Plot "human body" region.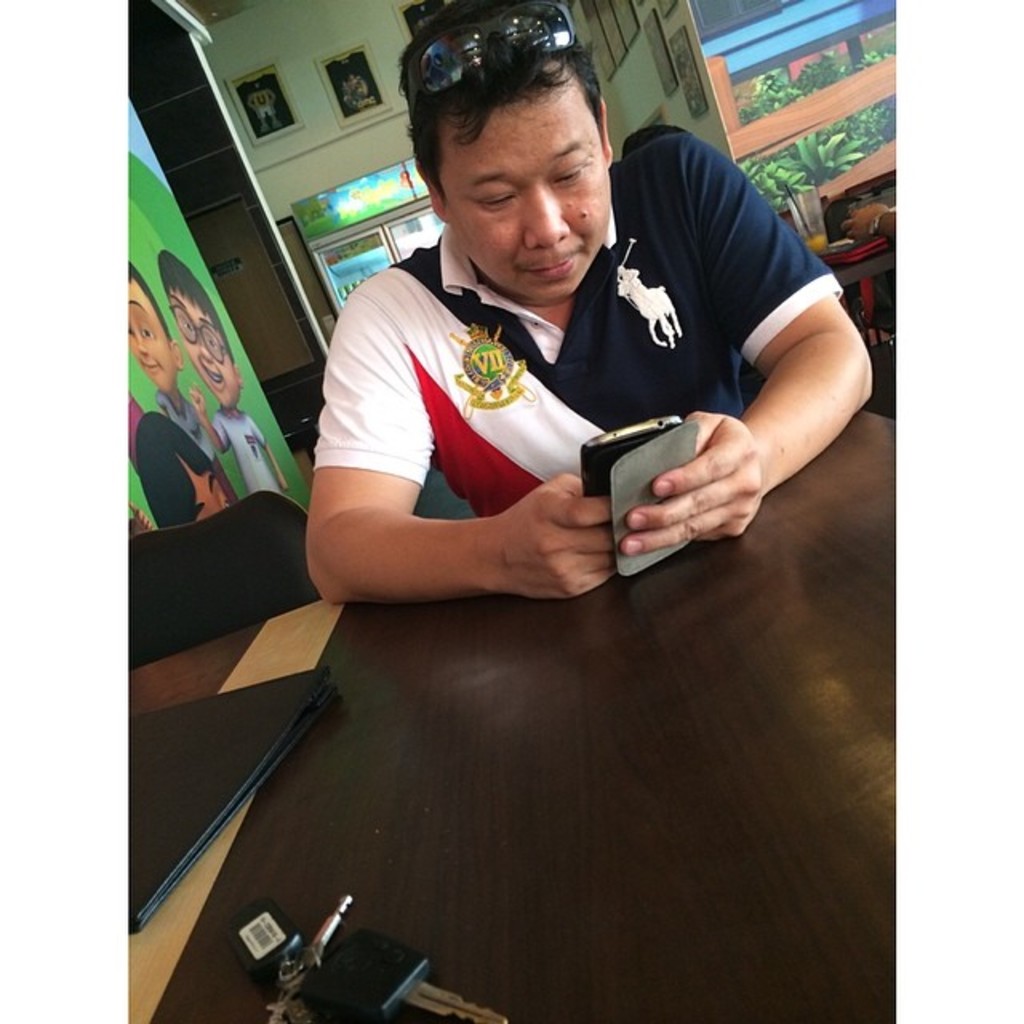
Plotted at (left=186, top=387, right=286, bottom=496).
